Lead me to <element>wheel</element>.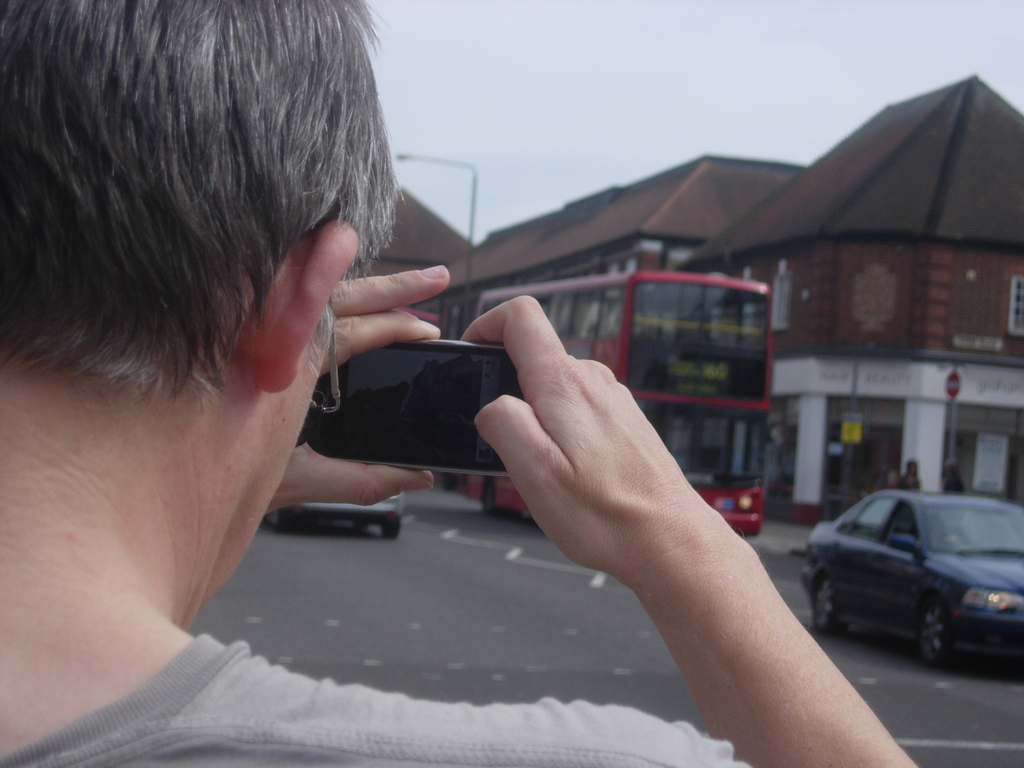
Lead to 382:513:398:539.
